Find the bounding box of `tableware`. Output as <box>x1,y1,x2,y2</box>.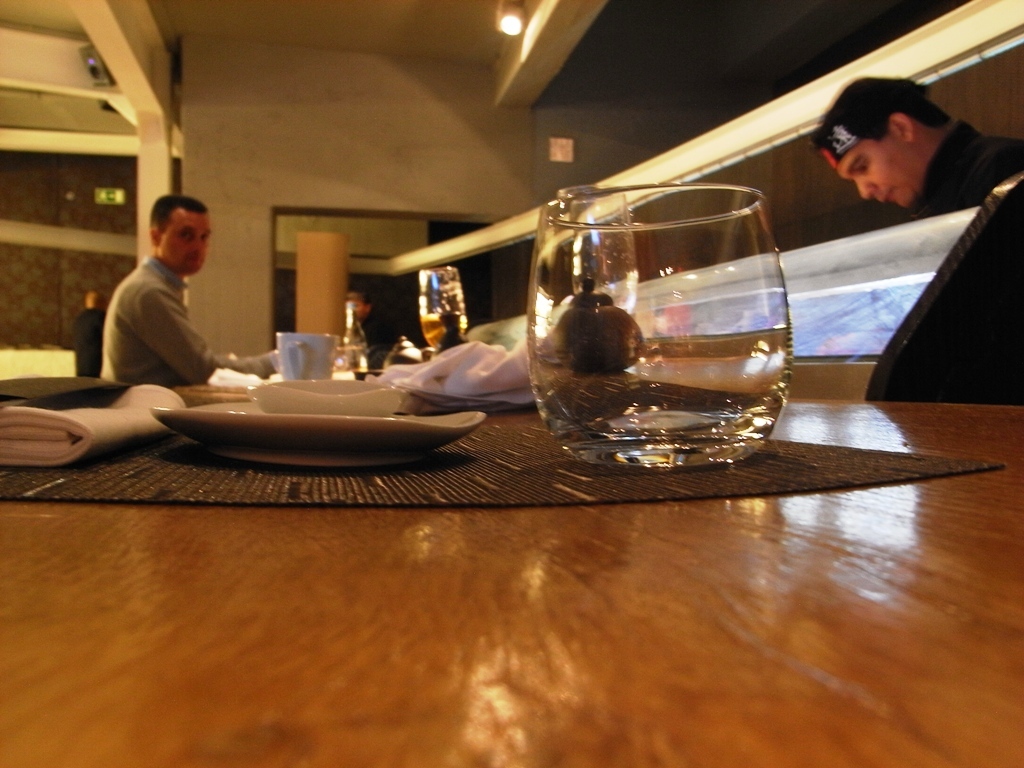
<box>148,371,483,467</box>.
